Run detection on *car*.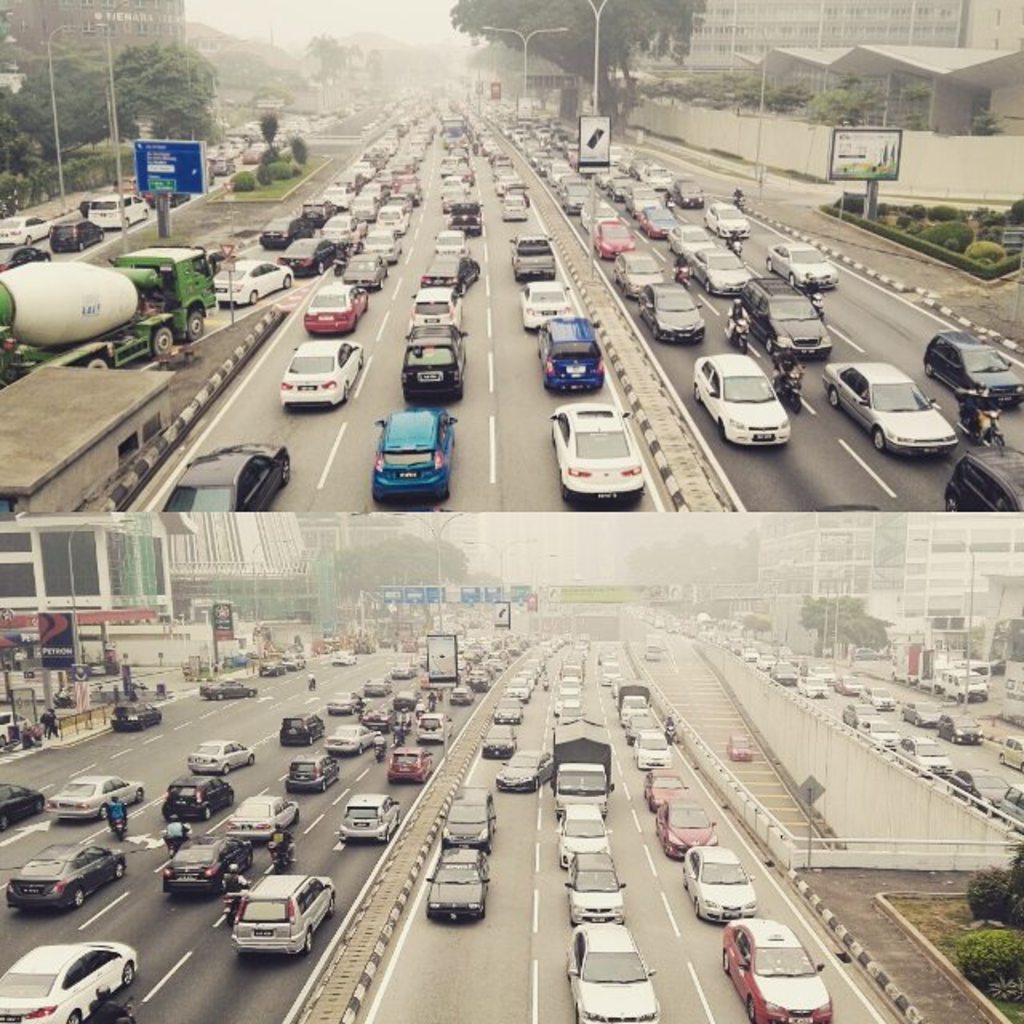
Result: bbox(168, 774, 238, 824).
